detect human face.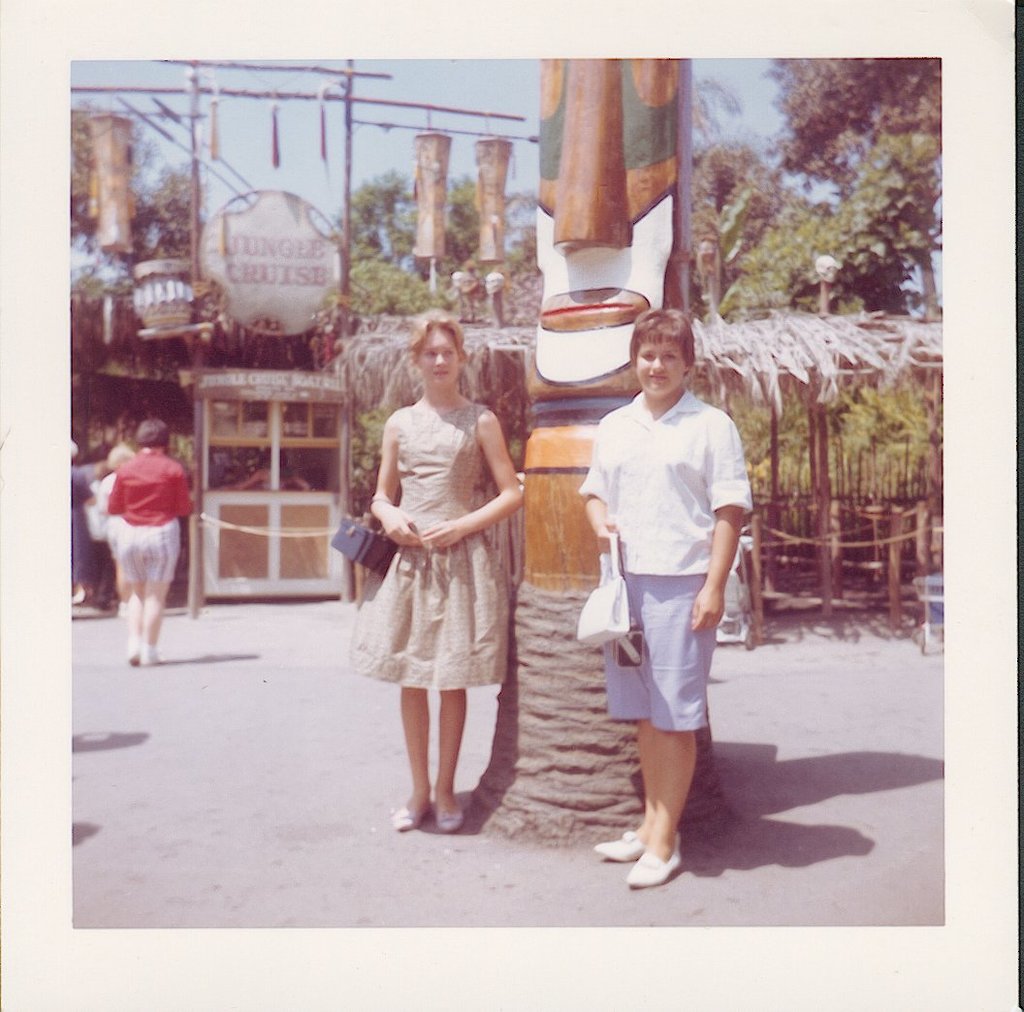
Detected at detection(422, 327, 457, 390).
